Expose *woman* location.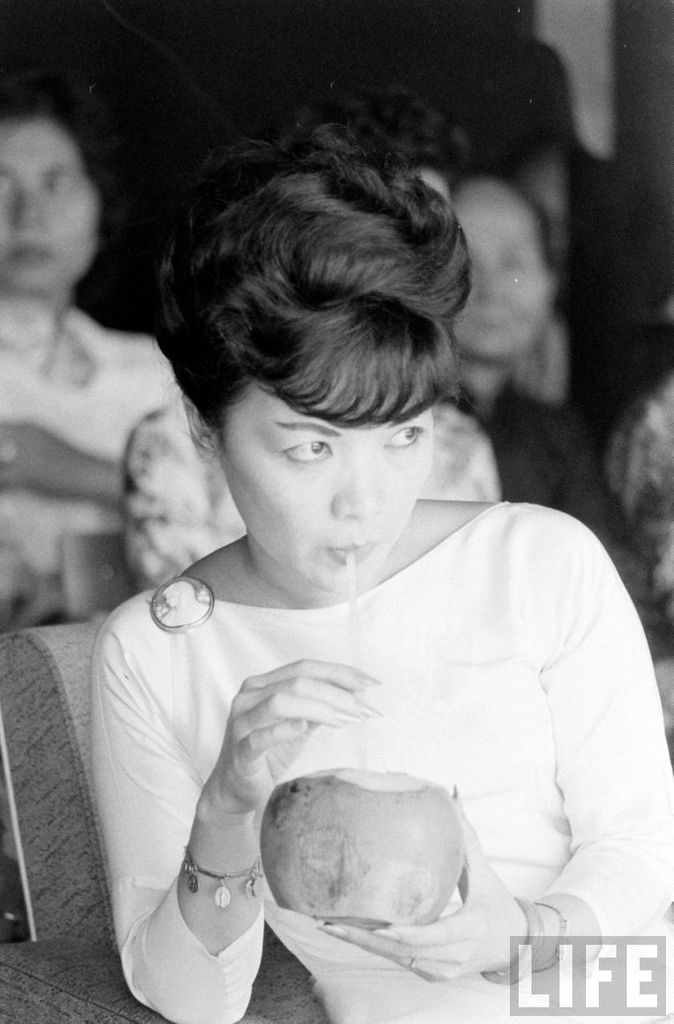
Exposed at <bbox>86, 70, 628, 1010</bbox>.
